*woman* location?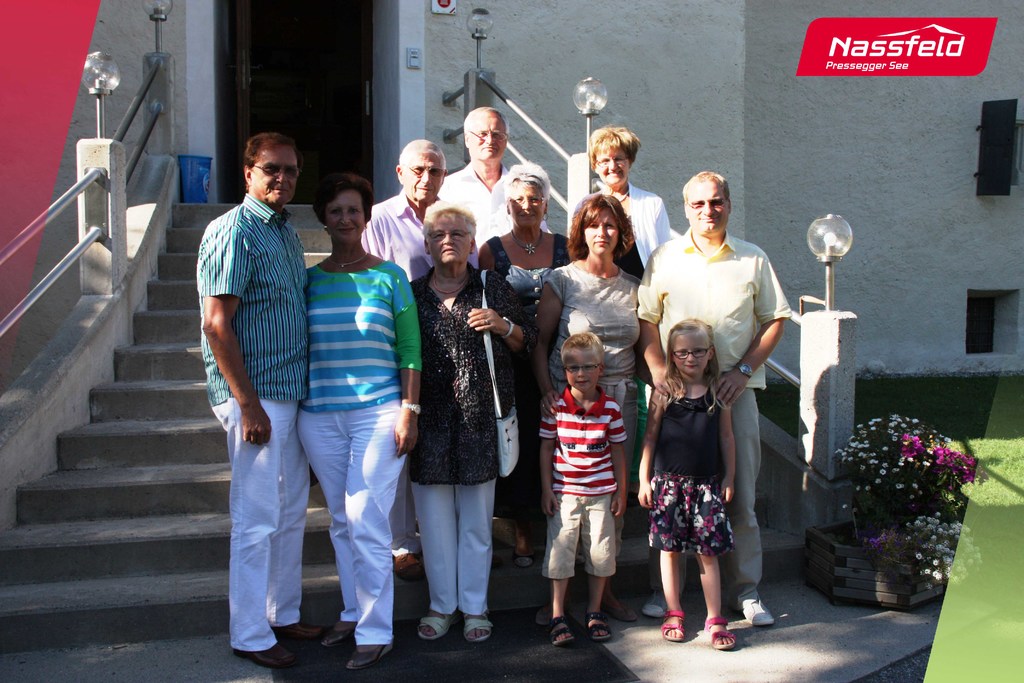
Rect(572, 119, 672, 284)
